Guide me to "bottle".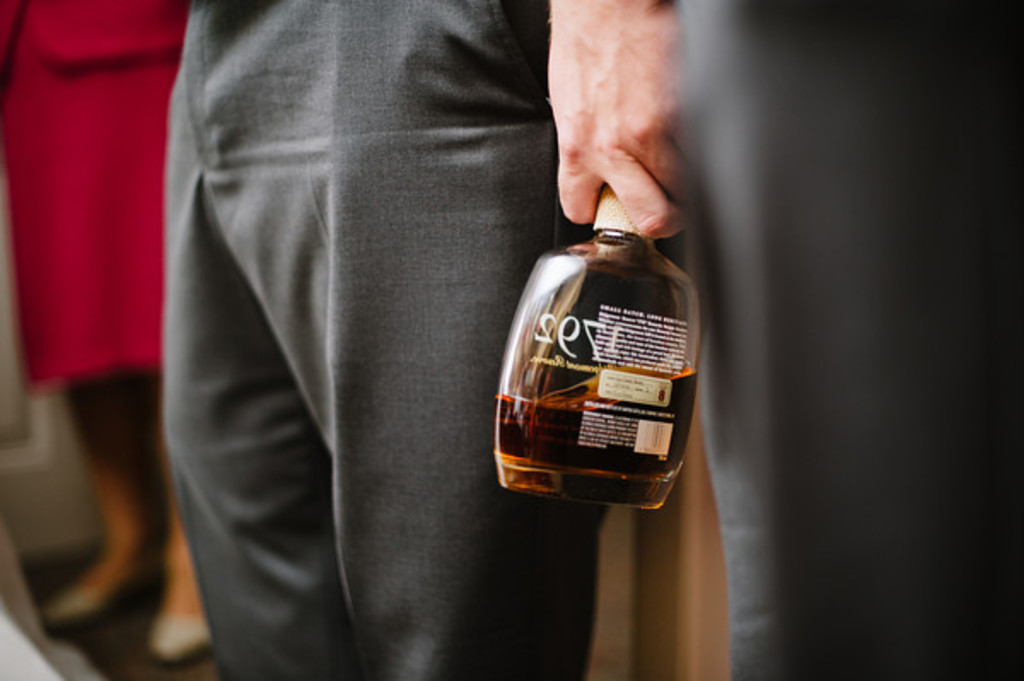
Guidance: [471,205,700,517].
